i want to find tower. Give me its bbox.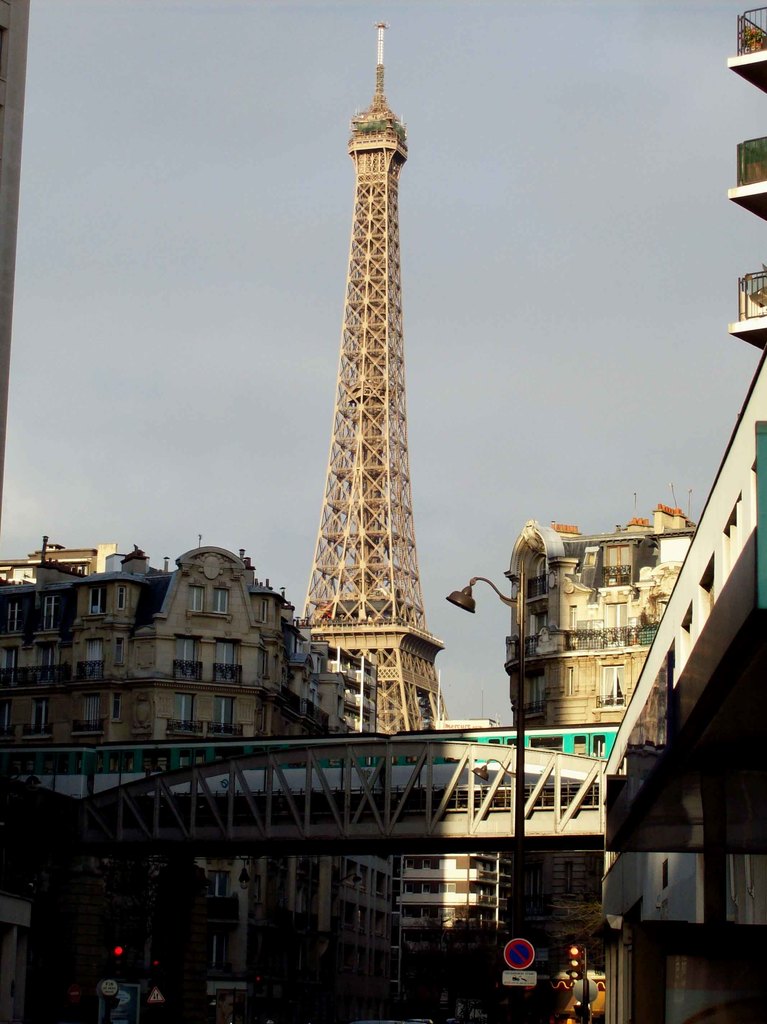
501/483/701/757.
